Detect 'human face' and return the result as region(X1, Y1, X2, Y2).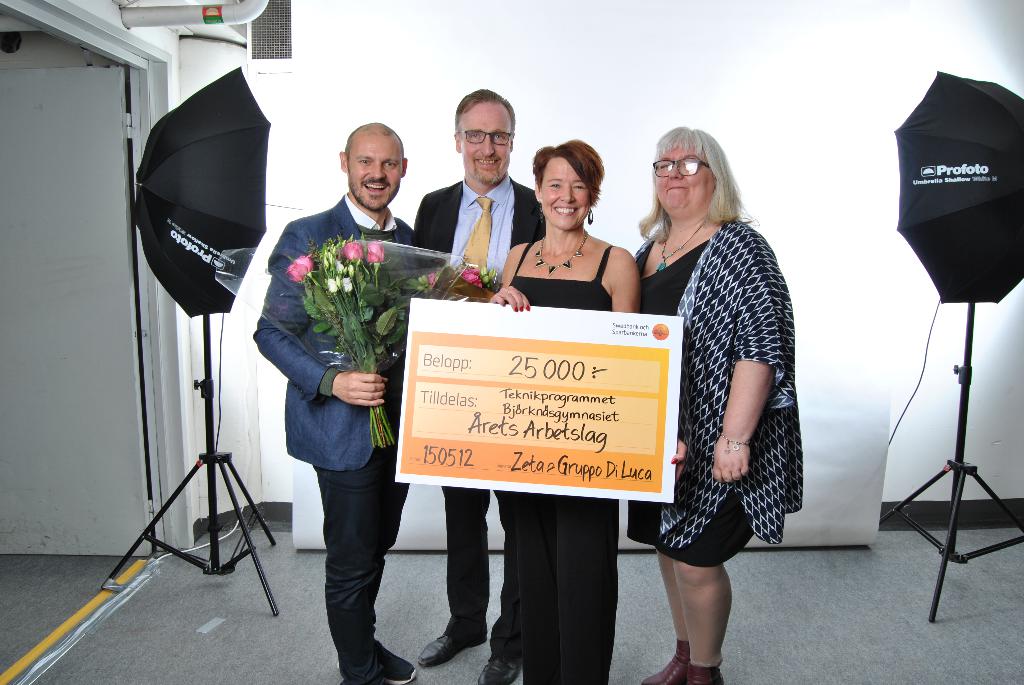
region(653, 145, 717, 212).
